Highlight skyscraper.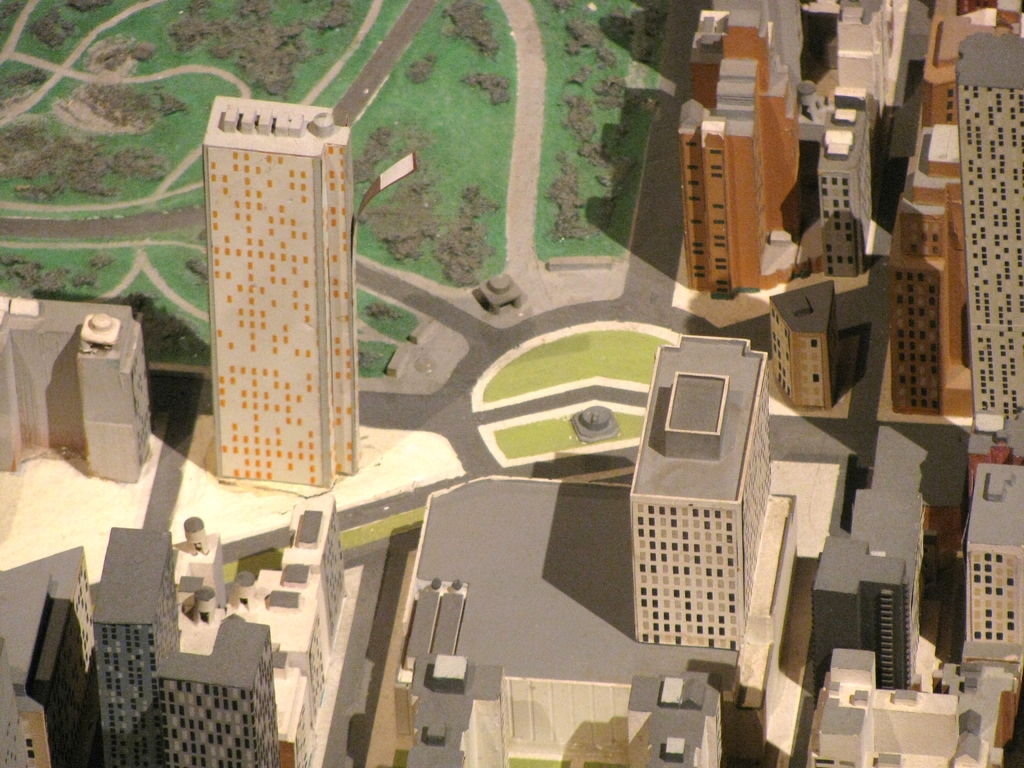
Highlighted region: [956, 31, 1023, 424].
